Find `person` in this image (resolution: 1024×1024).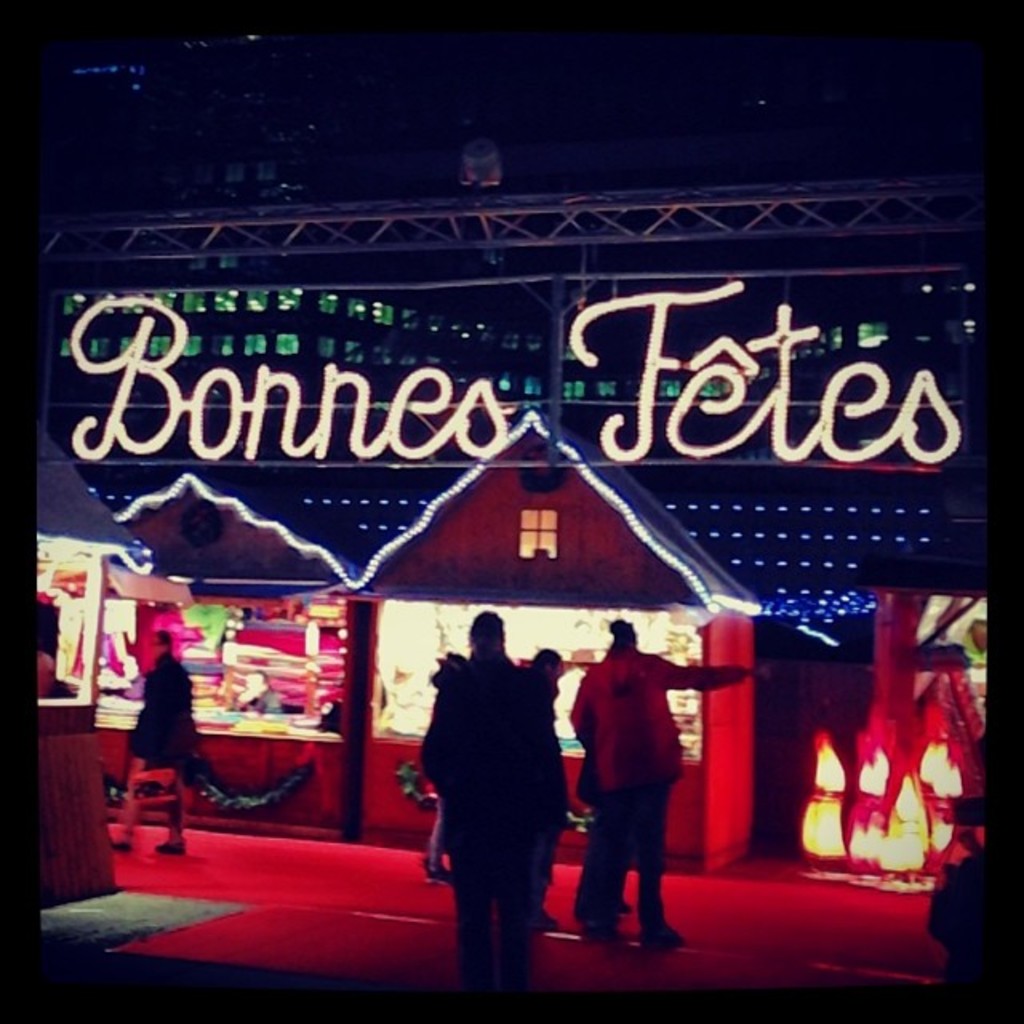
crop(112, 635, 197, 848).
